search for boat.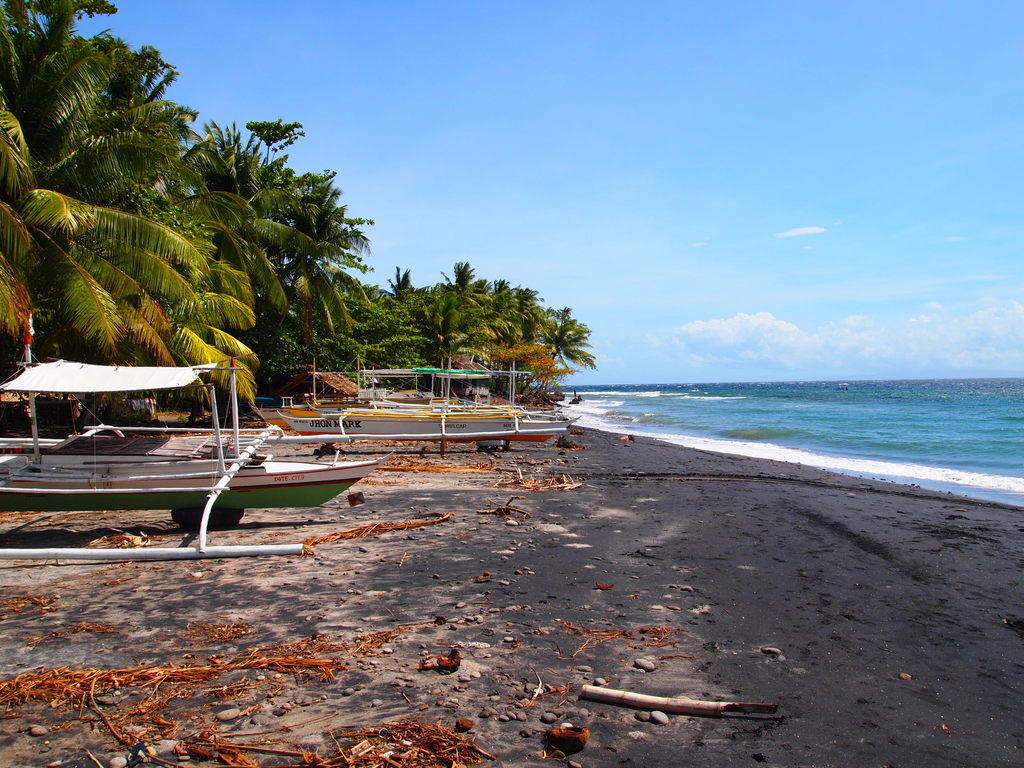
Found at bbox=(0, 360, 397, 511).
